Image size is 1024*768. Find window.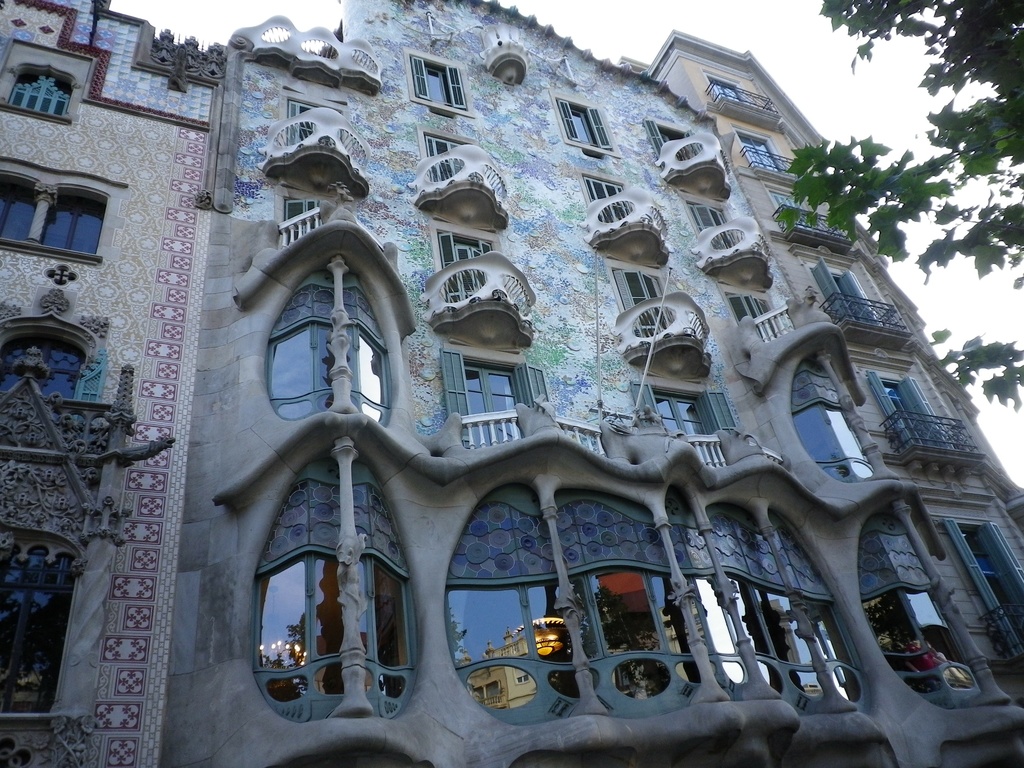
left=867, top=371, right=952, bottom=449.
